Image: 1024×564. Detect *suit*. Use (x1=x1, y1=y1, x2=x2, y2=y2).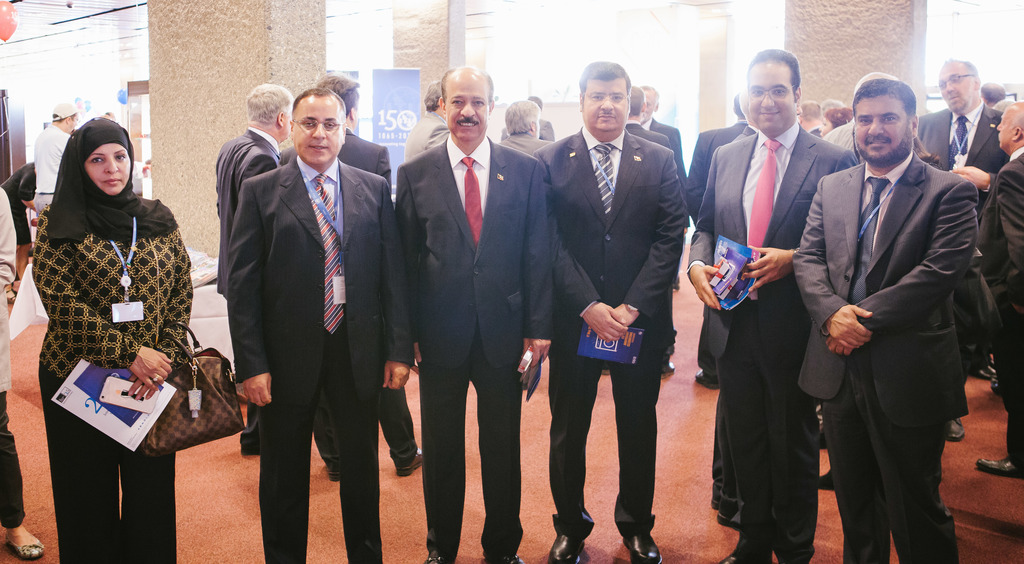
(x1=978, y1=142, x2=1023, y2=470).
